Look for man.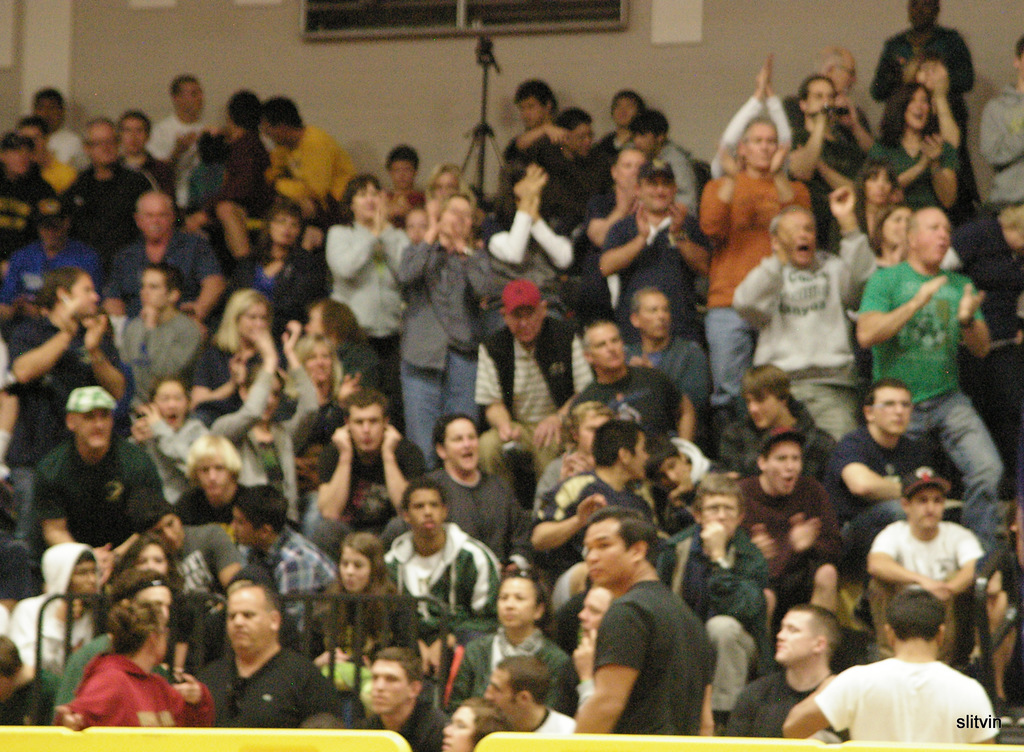
Found: l=668, t=478, r=776, b=735.
